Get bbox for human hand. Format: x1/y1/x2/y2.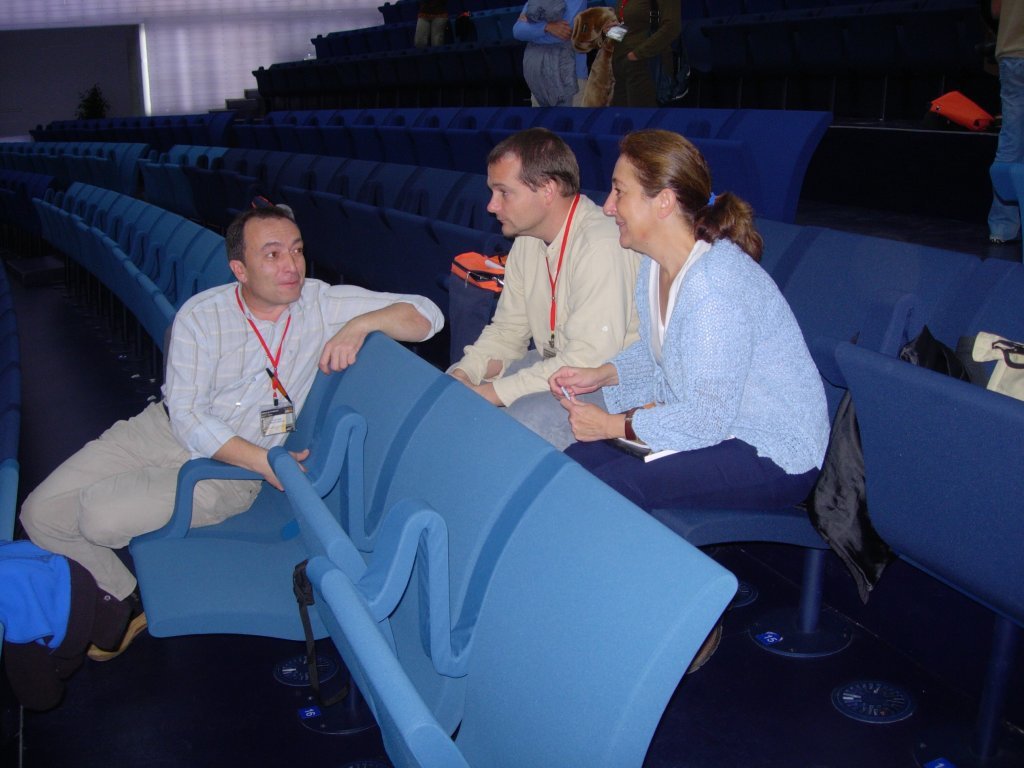
546/363/598/400.
